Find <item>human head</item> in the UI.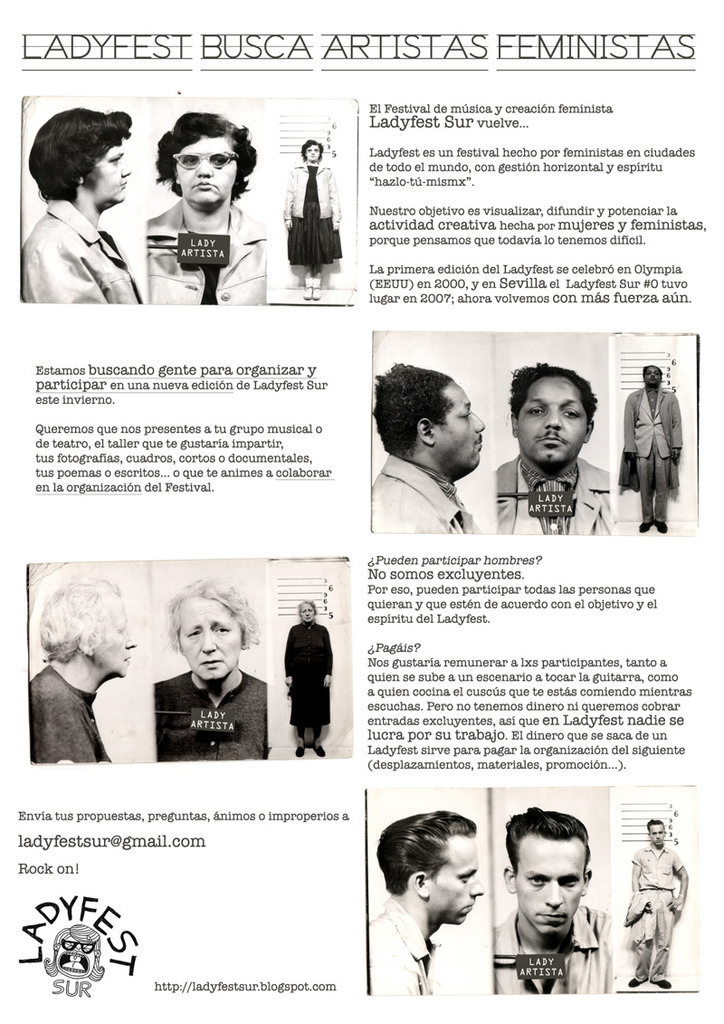
UI element at bbox(296, 596, 314, 625).
